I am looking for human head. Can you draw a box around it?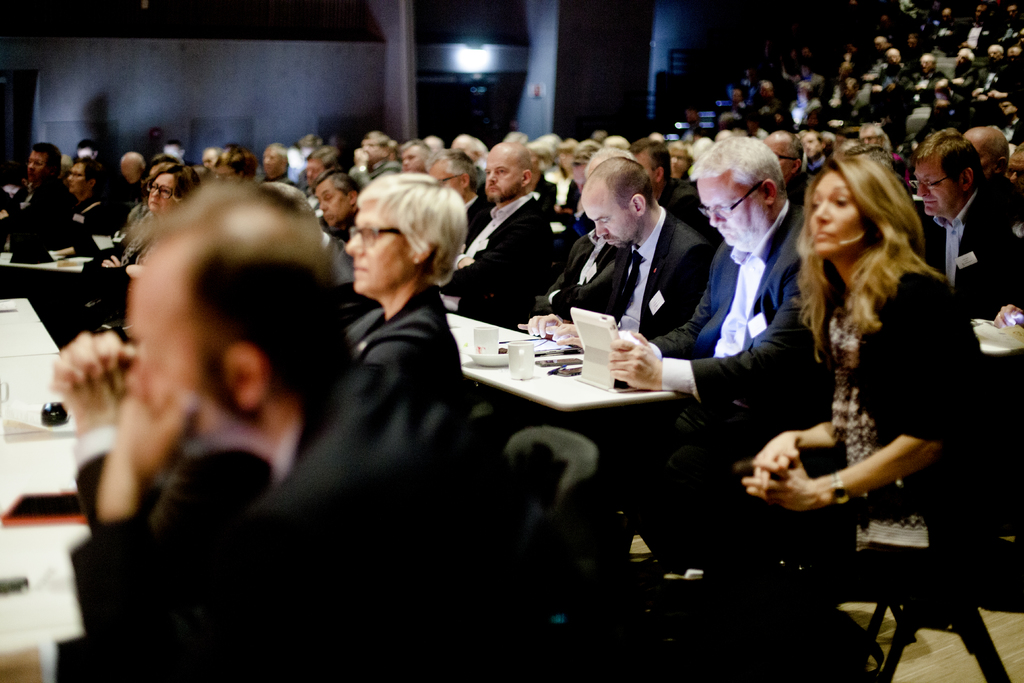
Sure, the bounding box is <bbox>690, 132, 795, 253</bbox>.
